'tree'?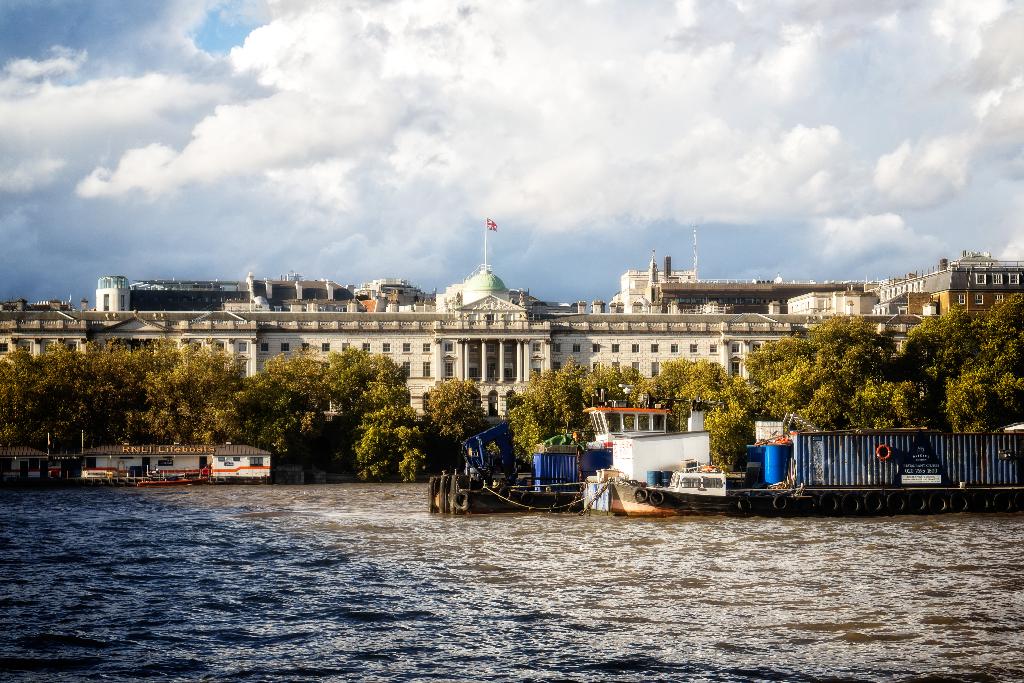
BBox(742, 311, 925, 438)
